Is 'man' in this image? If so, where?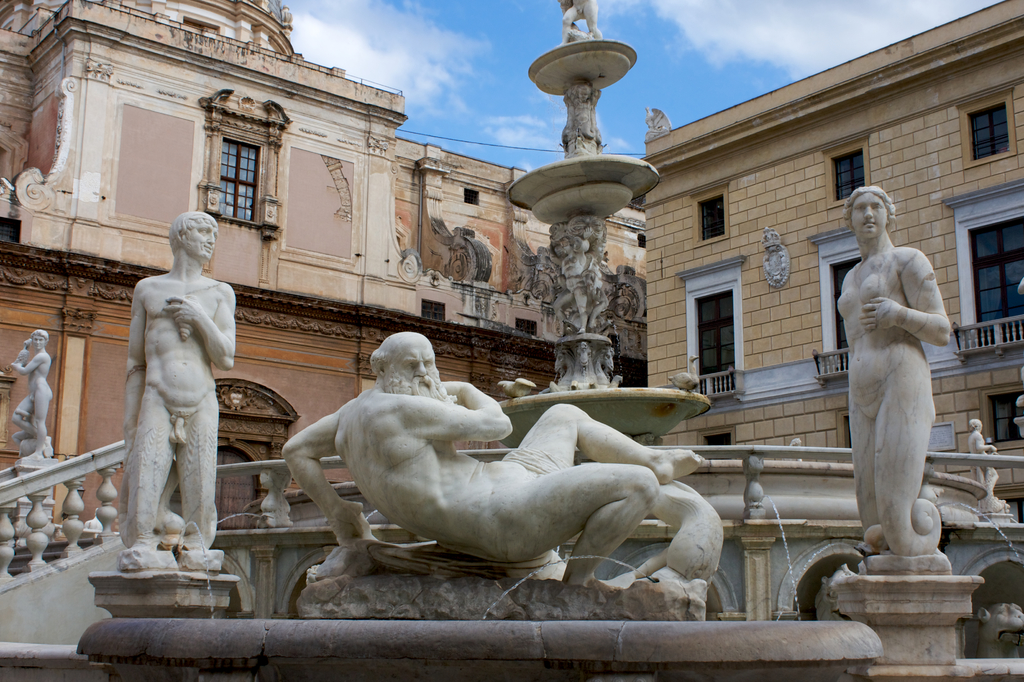
Yes, at locate(6, 327, 70, 467).
